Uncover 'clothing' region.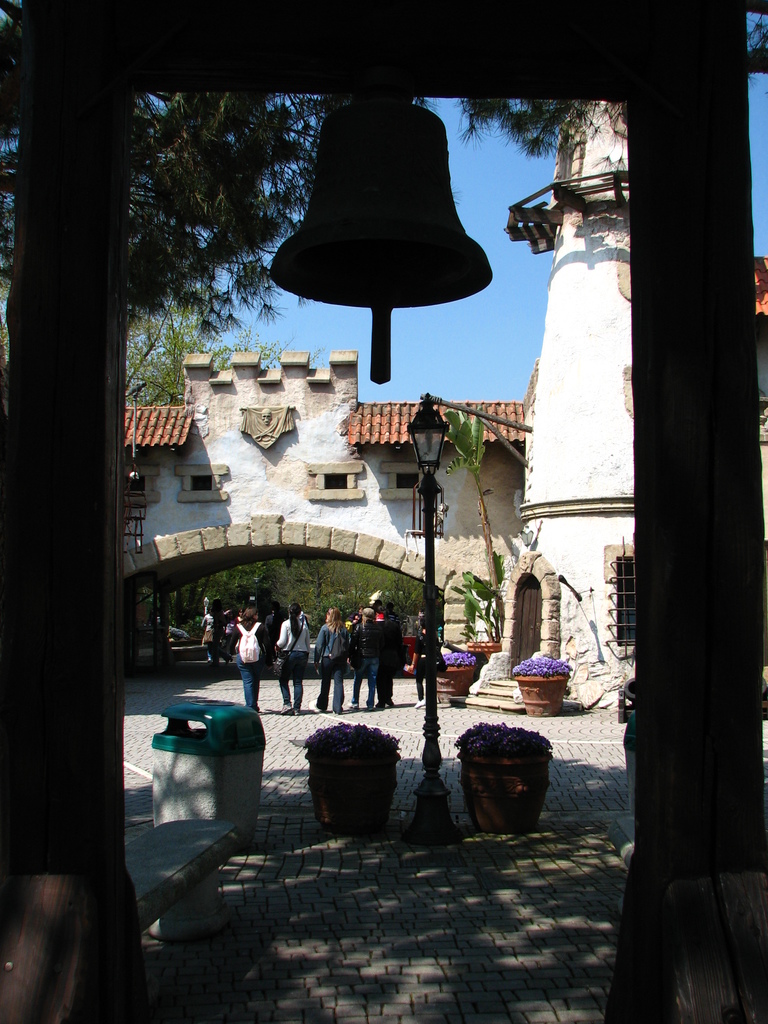
Uncovered: <region>274, 618, 312, 704</region>.
